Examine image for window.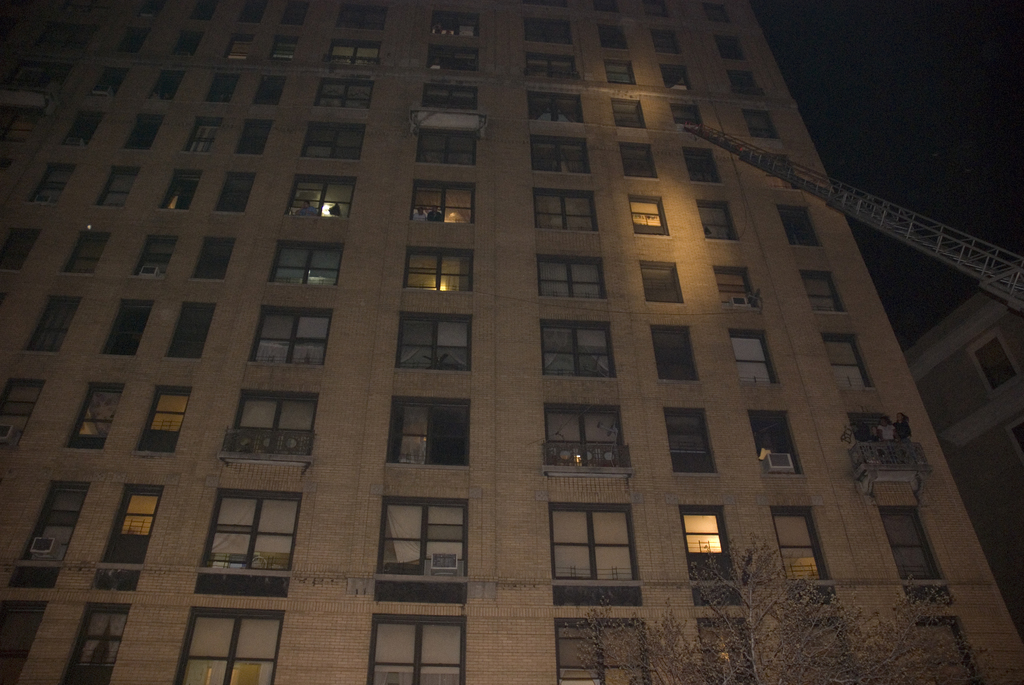
Examination result: <region>222, 37, 247, 61</region>.
